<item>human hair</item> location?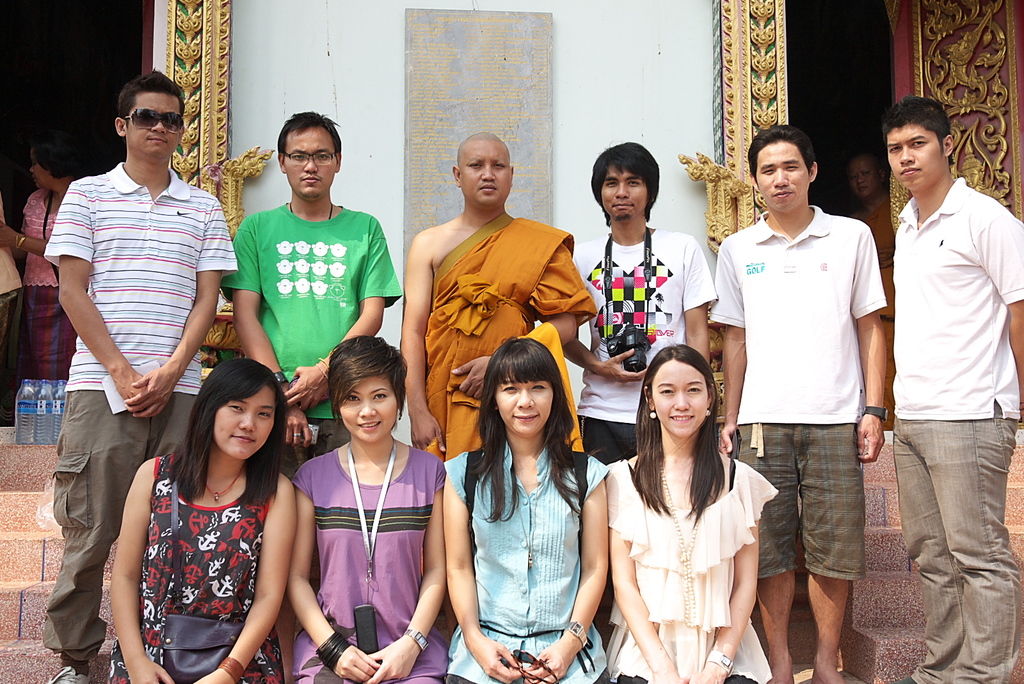
left=115, top=67, right=186, bottom=133
